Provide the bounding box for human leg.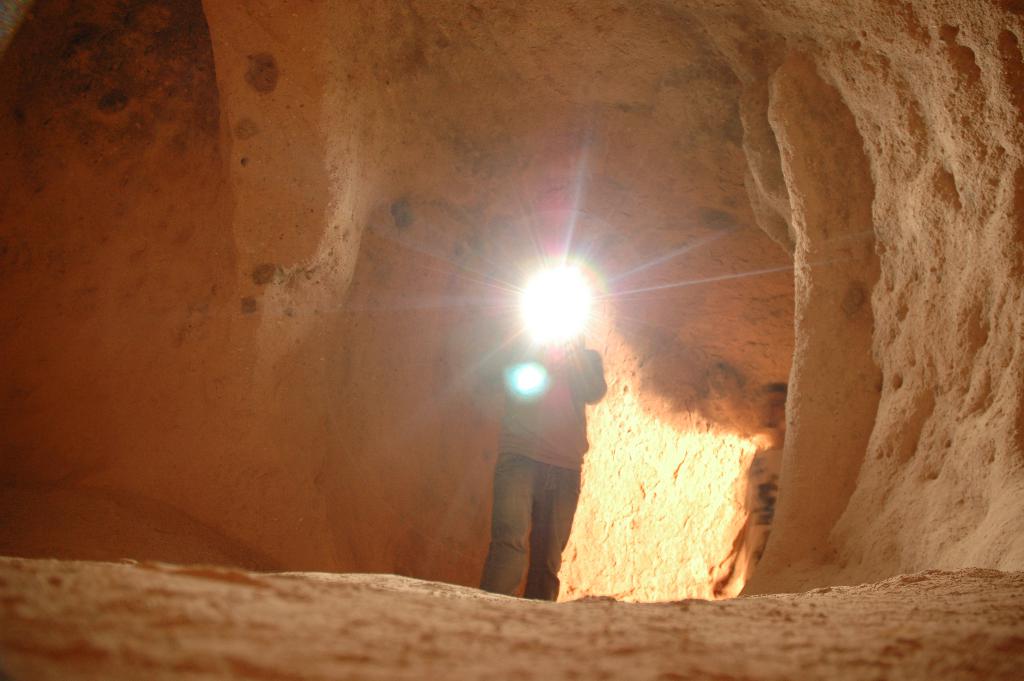
[x1=532, y1=472, x2=573, y2=594].
